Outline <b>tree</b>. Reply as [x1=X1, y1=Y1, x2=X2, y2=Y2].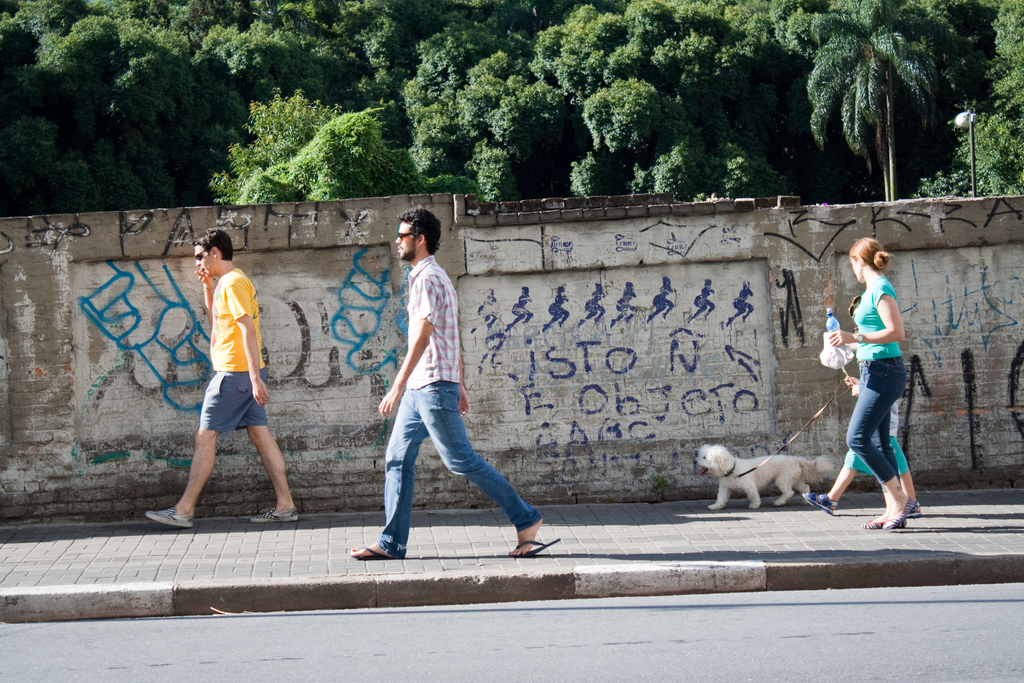
[x1=0, y1=0, x2=373, y2=214].
